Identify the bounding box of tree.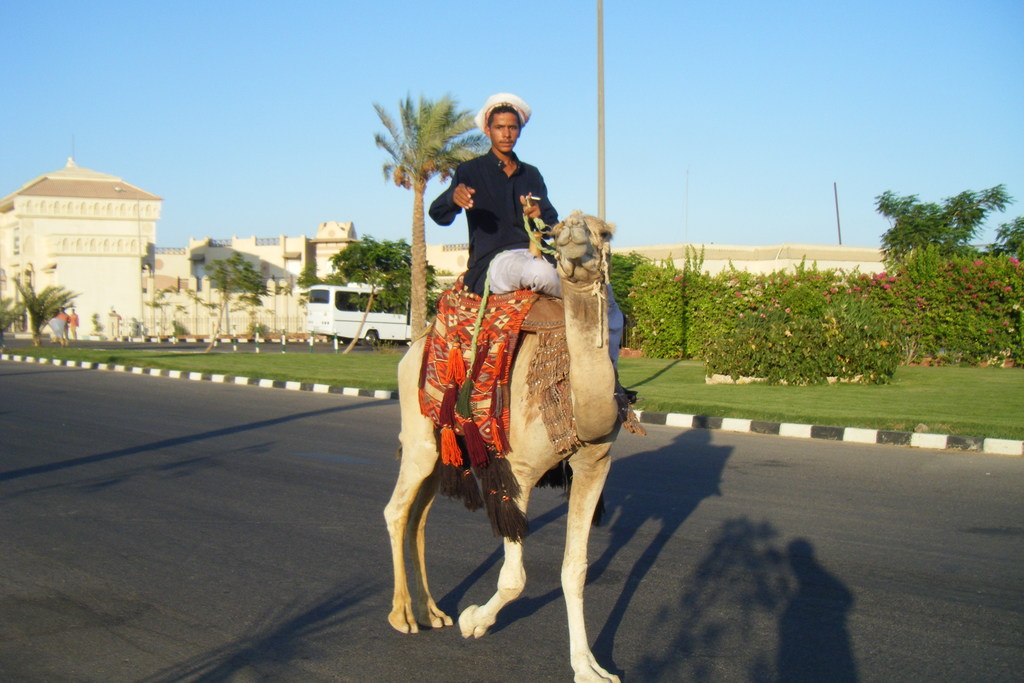
Rect(331, 239, 438, 319).
